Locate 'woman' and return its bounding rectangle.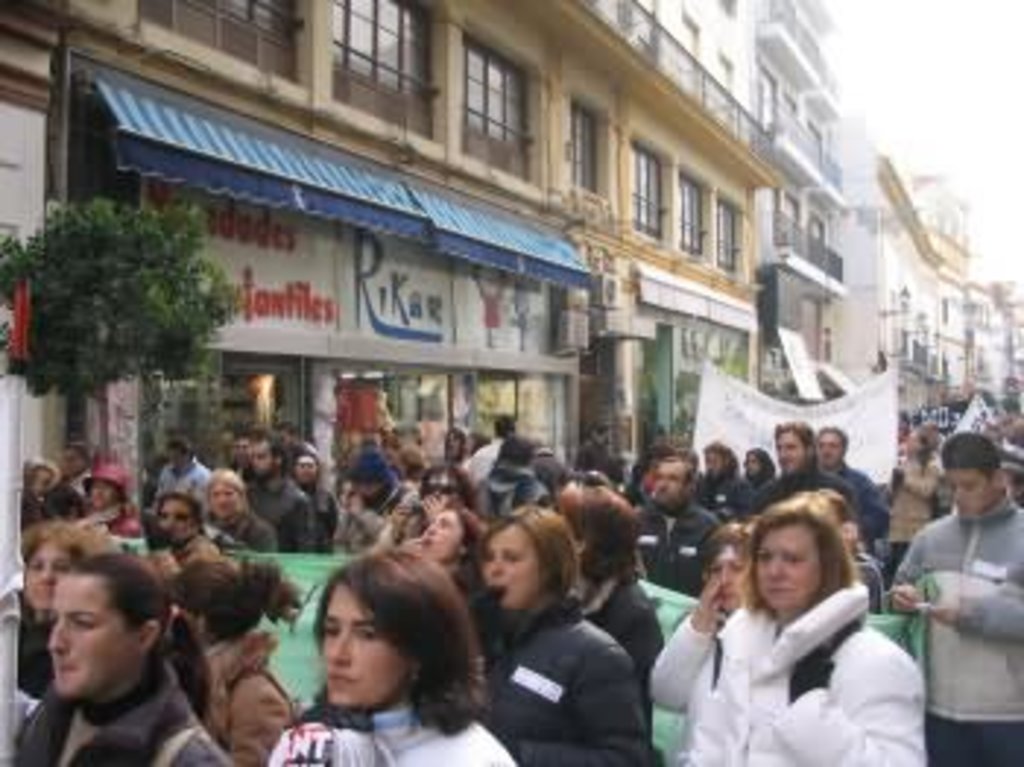
<box>0,512,102,703</box>.
